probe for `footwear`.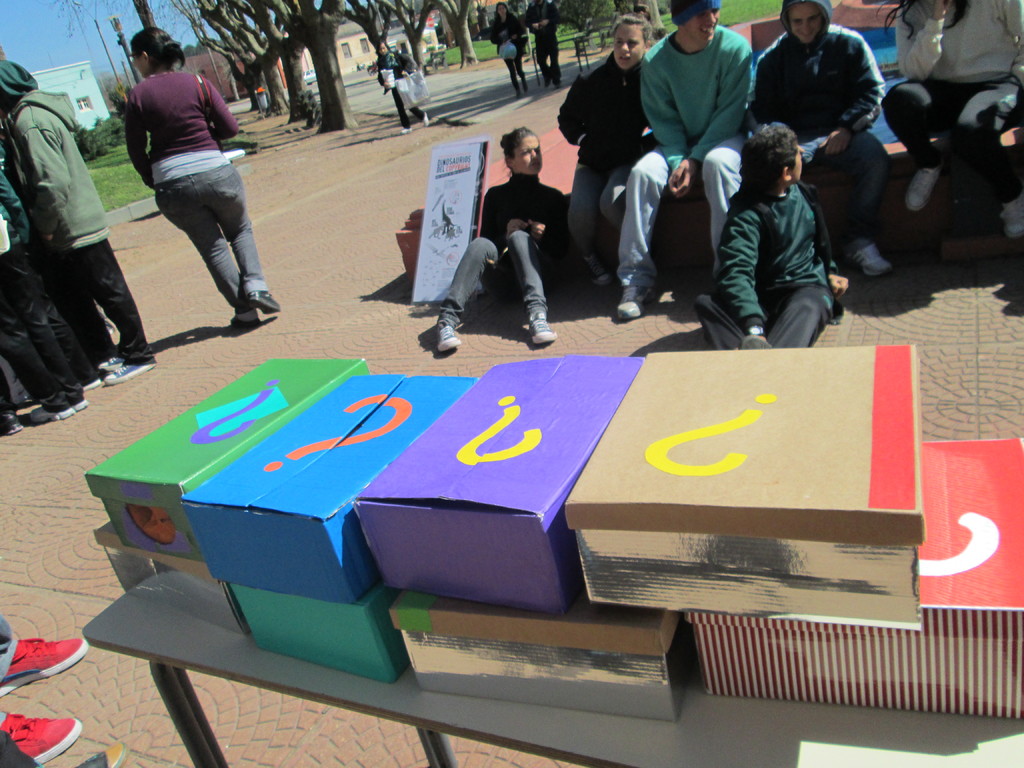
Probe result: select_region(0, 405, 16, 435).
